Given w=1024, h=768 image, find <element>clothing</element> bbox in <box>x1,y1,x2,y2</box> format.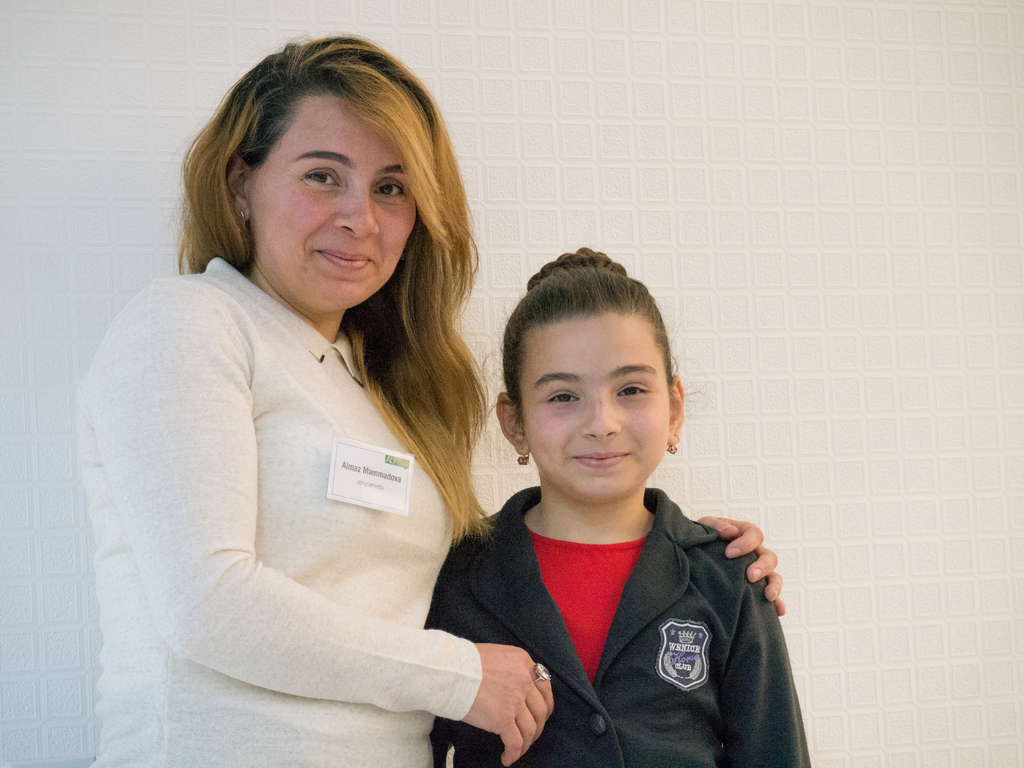
<box>100,196,520,724</box>.
